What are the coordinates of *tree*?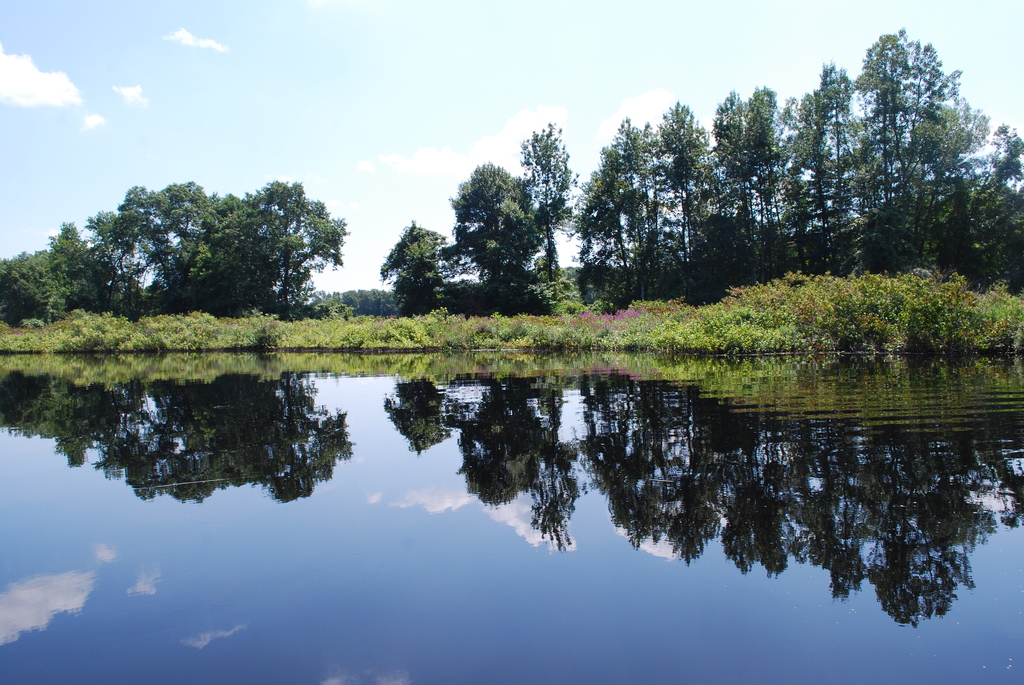
pyautogui.locateOnScreen(381, 218, 483, 318).
